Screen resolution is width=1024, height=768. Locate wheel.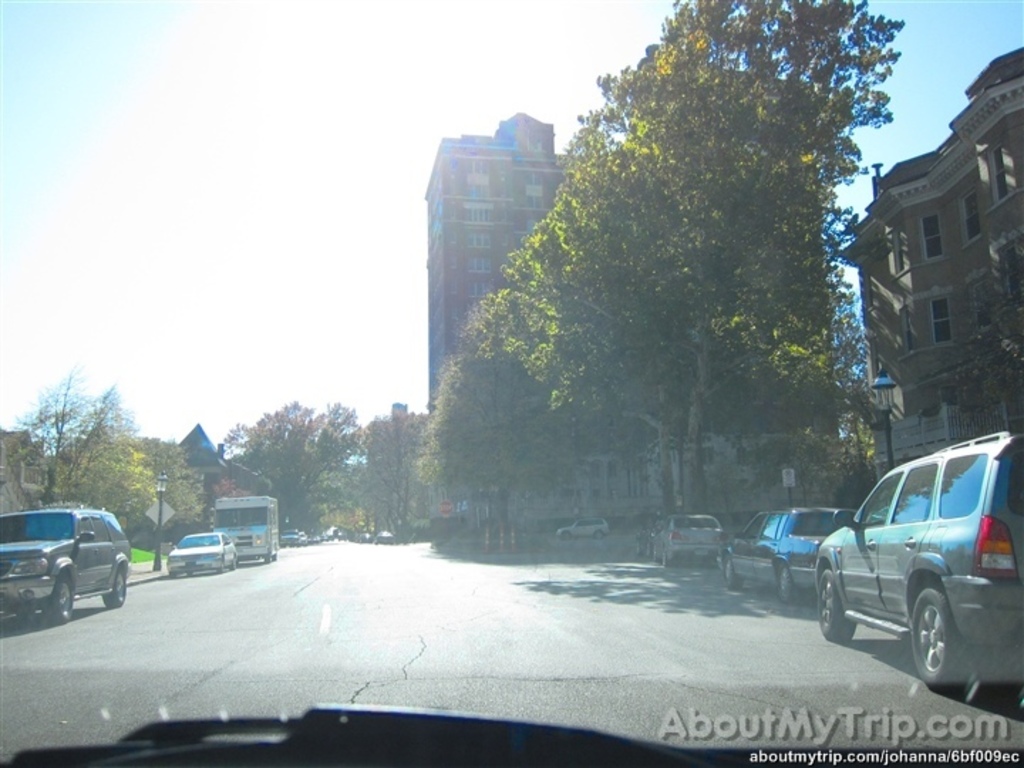
Rect(664, 546, 673, 572).
